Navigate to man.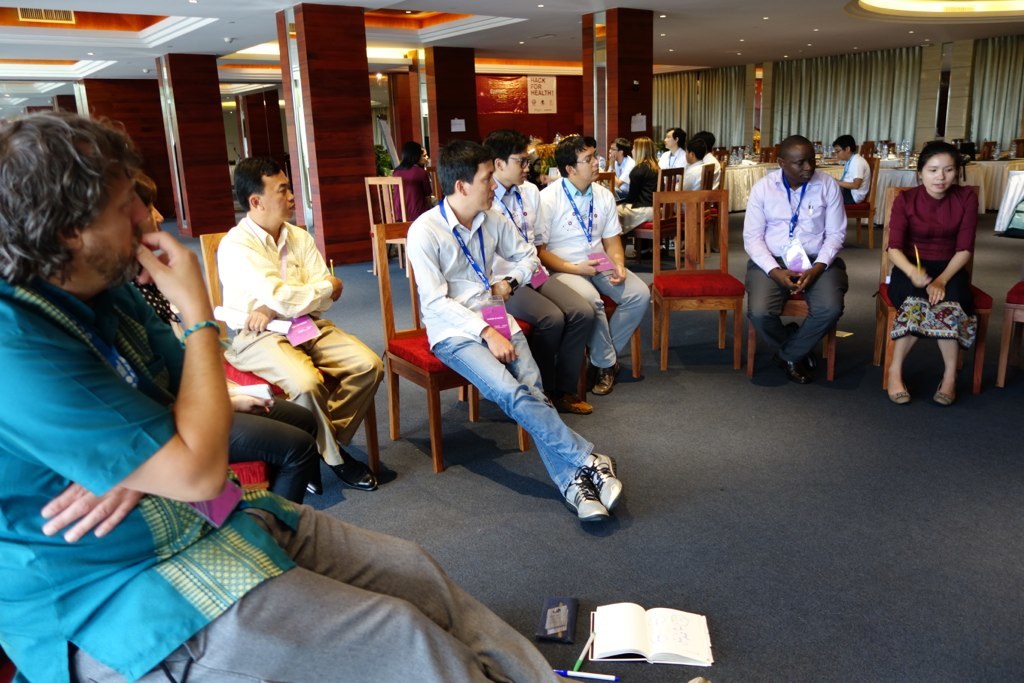
Navigation target: 693, 128, 722, 191.
